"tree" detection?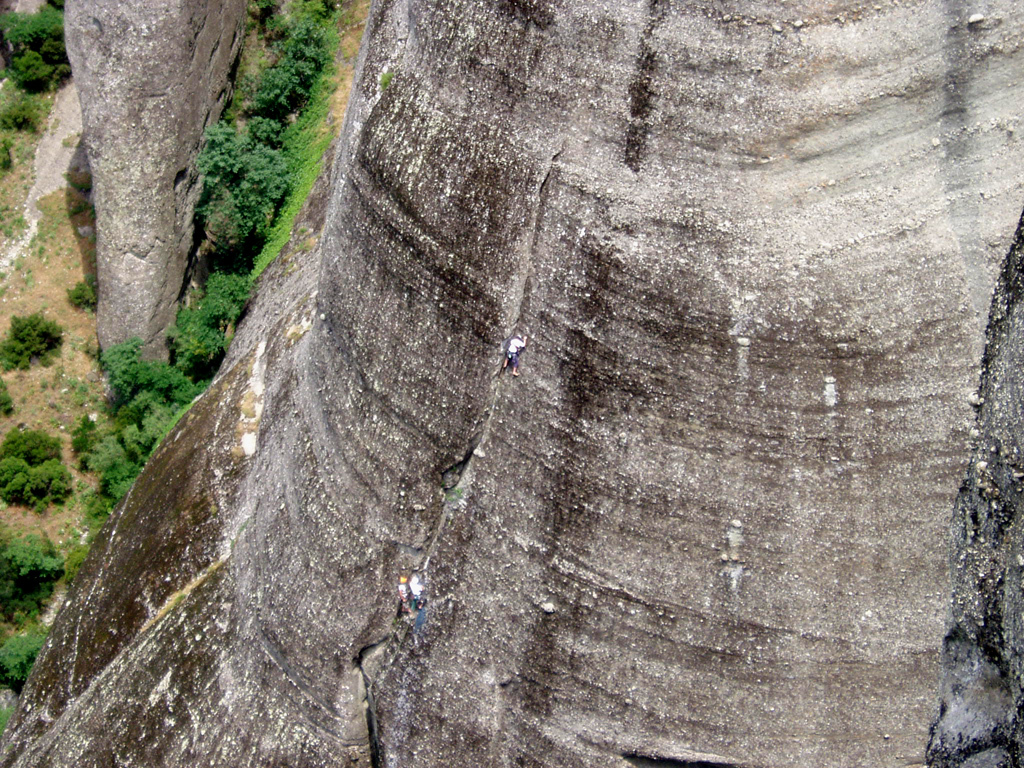
(left=0, top=426, right=74, bottom=515)
